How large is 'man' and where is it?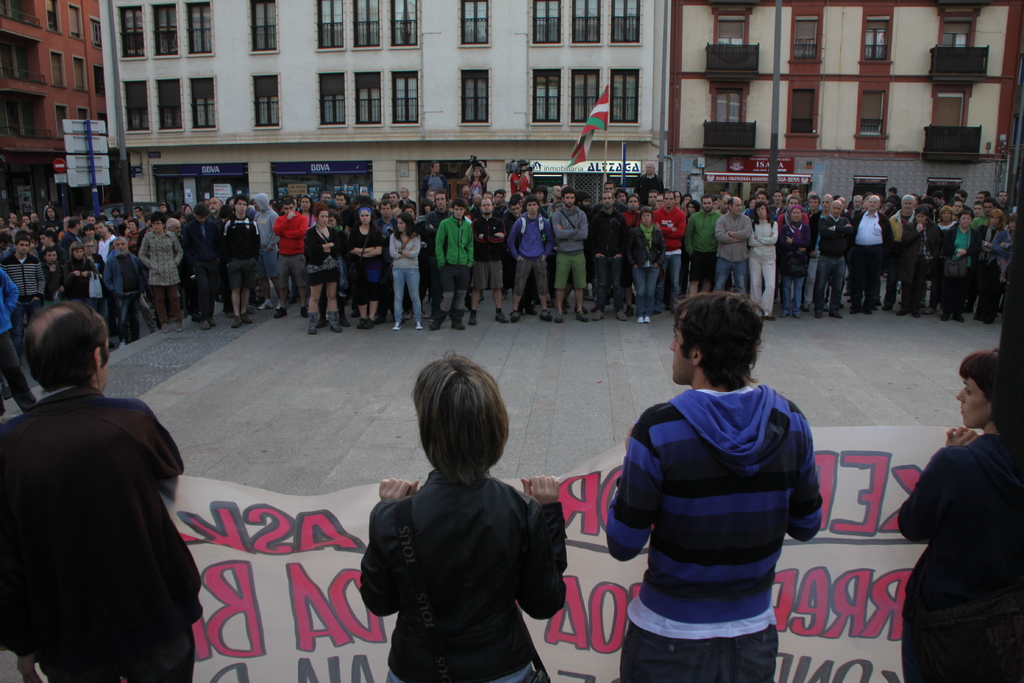
Bounding box: BBox(99, 237, 161, 347).
